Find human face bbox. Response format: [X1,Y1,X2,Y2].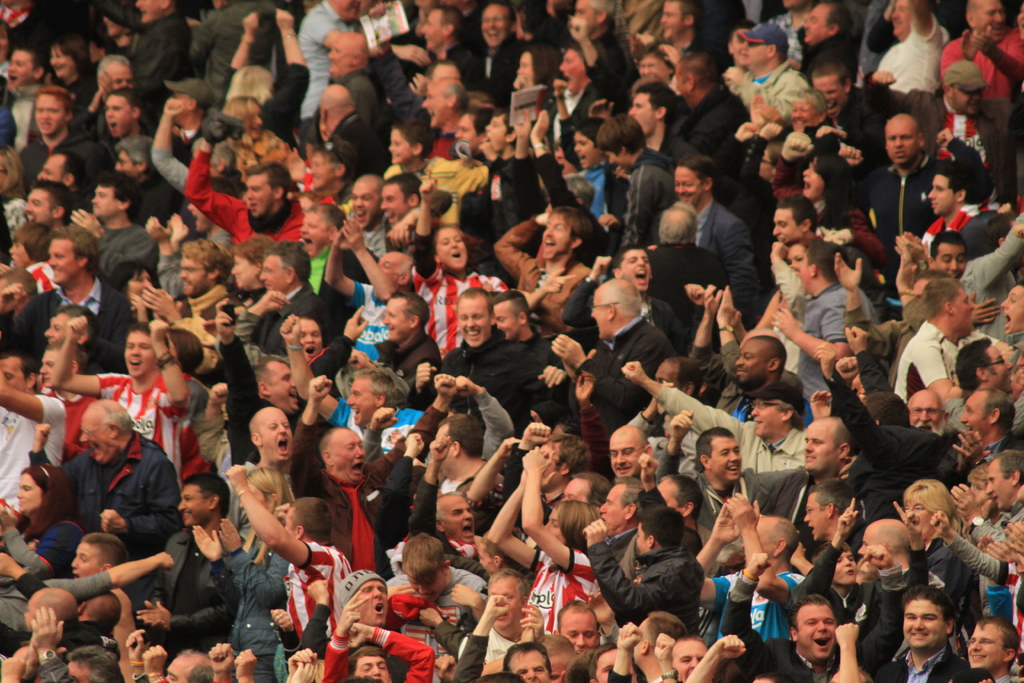
[570,131,595,168].
